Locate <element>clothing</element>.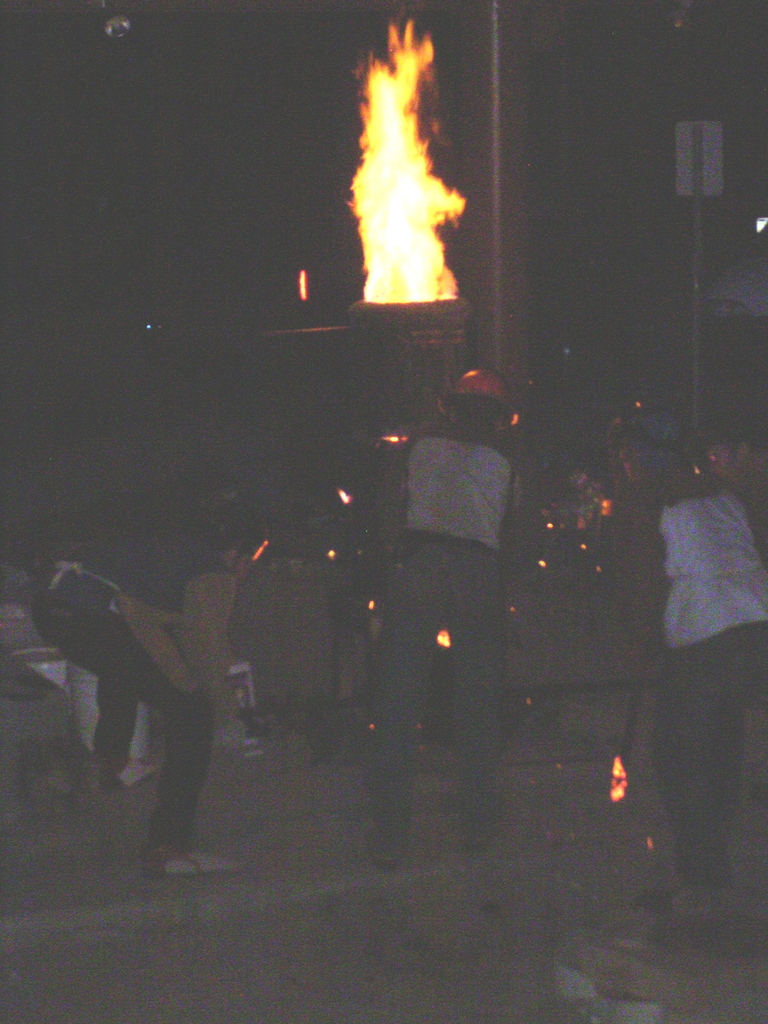
Bounding box: bbox(24, 542, 245, 851).
